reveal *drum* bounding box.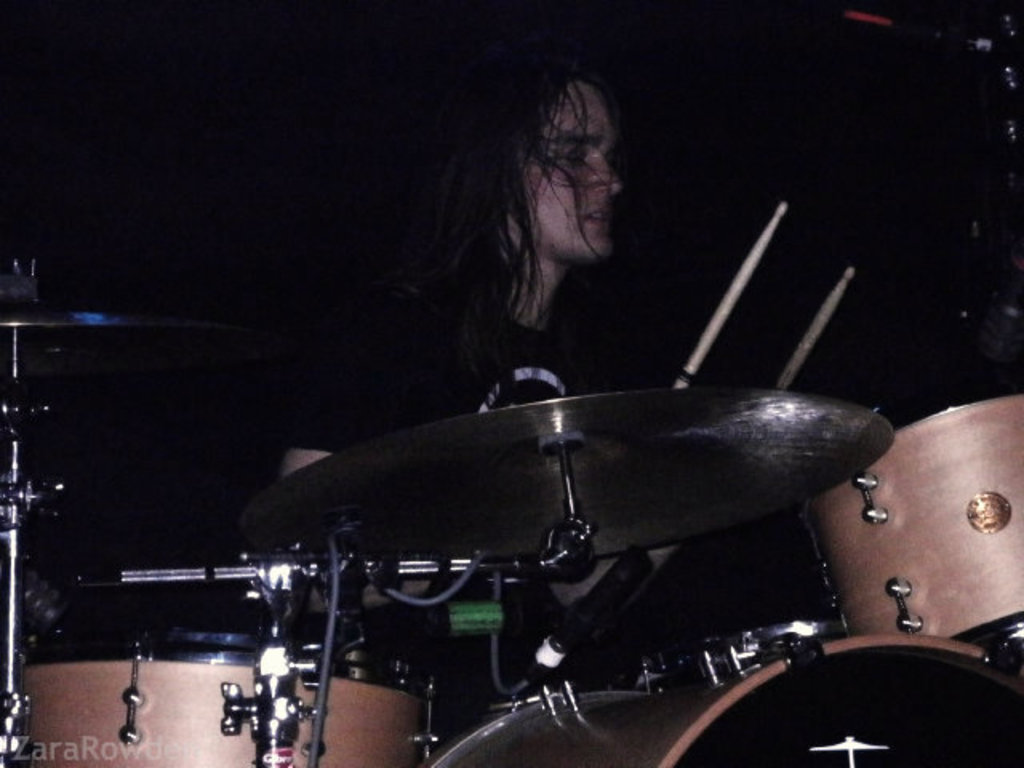
Revealed: box(430, 621, 1022, 766).
